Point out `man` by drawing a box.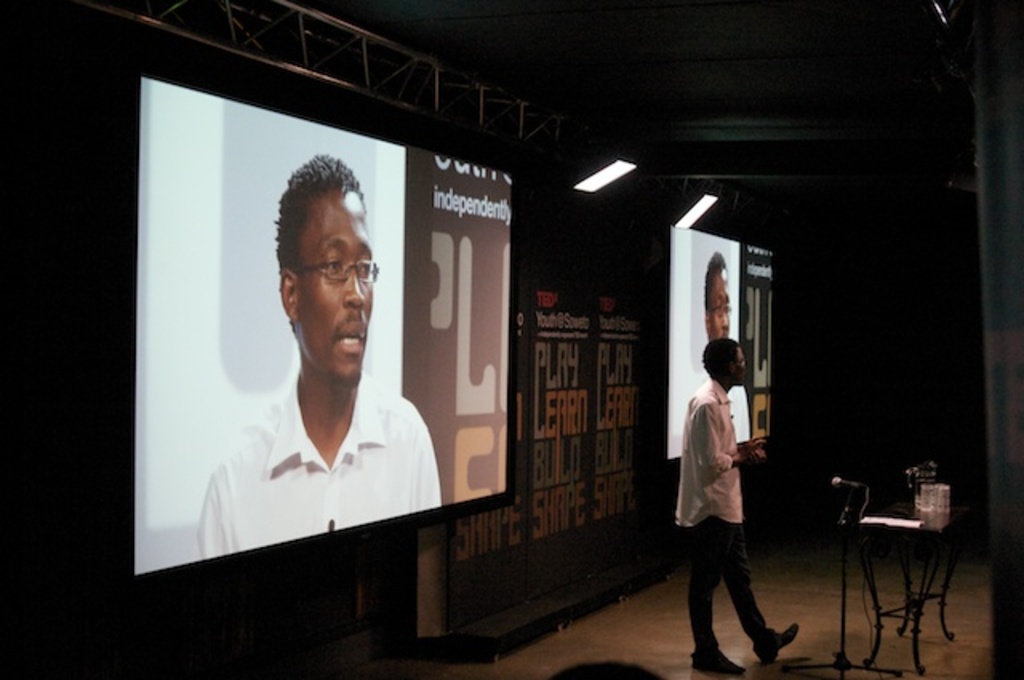
locate(674, 250, 750, 442).
